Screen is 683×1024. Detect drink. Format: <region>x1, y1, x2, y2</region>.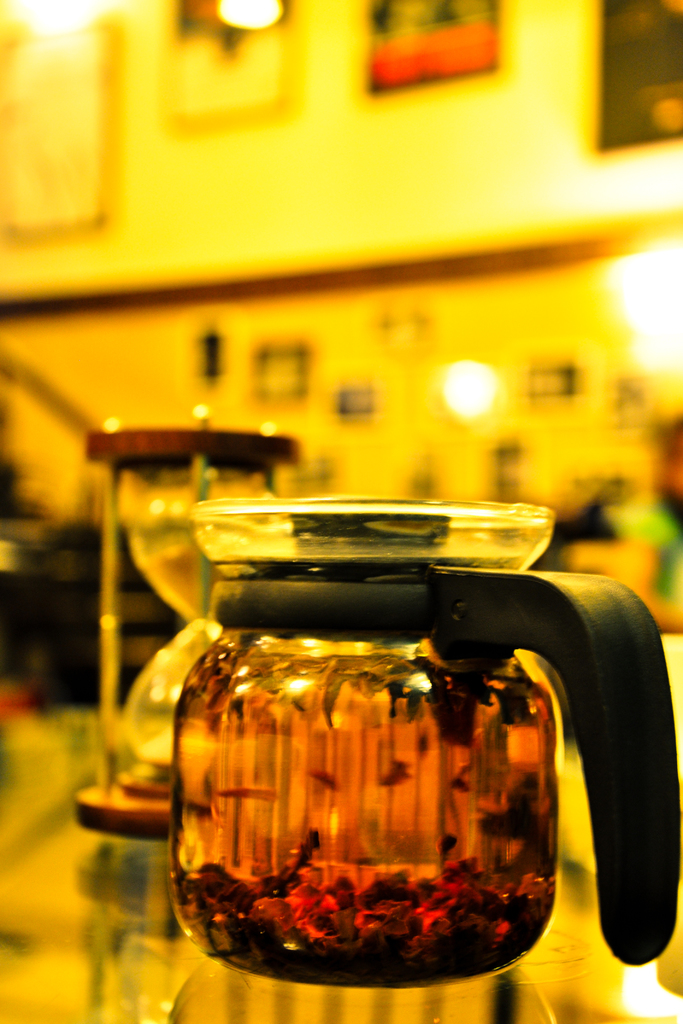
<region>174, 646, 559, 991</region>.
